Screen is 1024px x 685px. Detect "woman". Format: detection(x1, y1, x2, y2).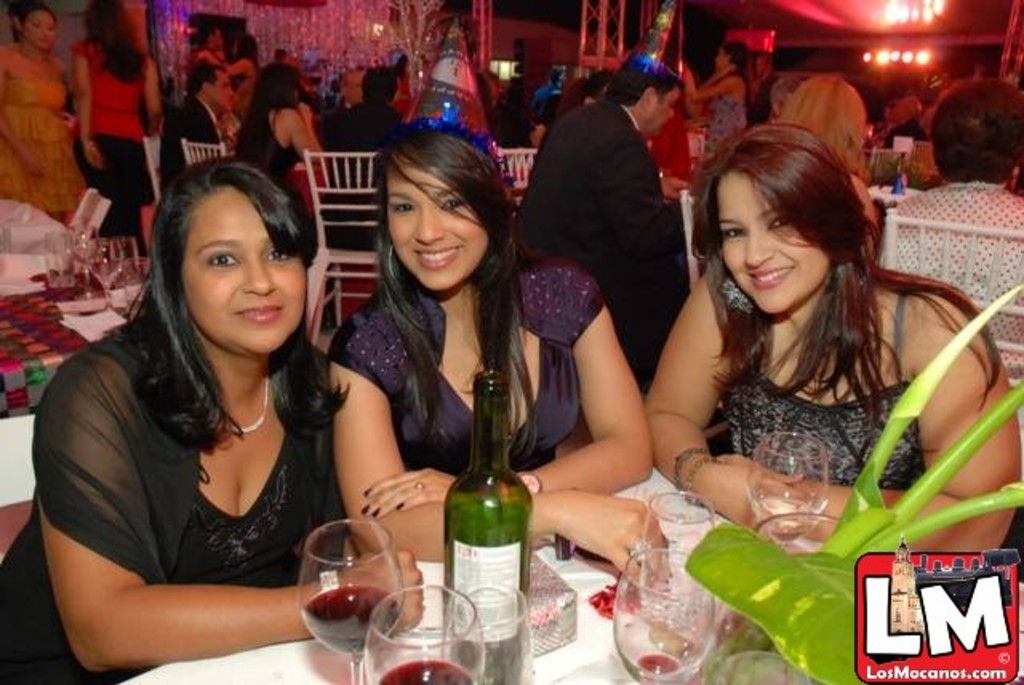
detection(678, 42, 750, 160).
